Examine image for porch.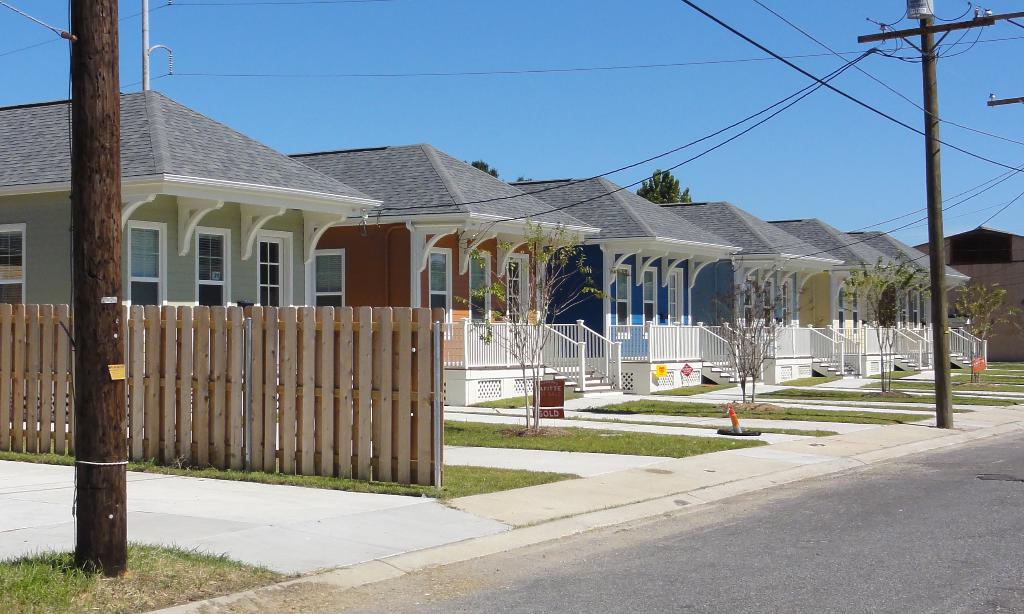
Examination result: bbox=[848, 319, 943, 372].
